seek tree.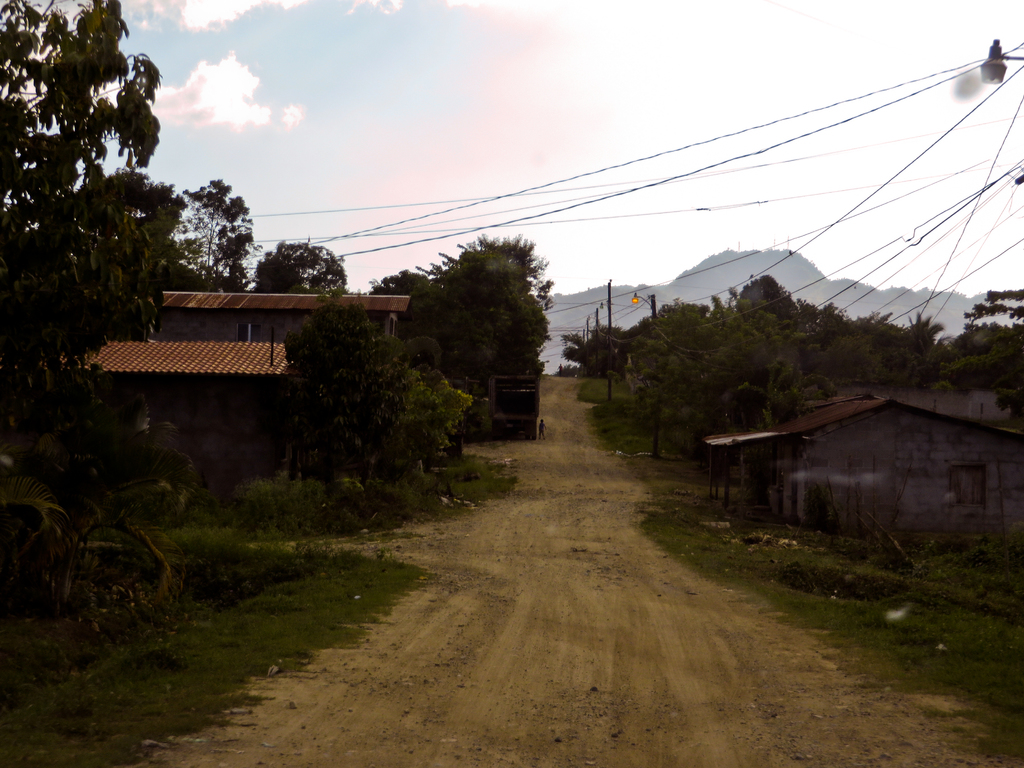
(256,236,354,298).
